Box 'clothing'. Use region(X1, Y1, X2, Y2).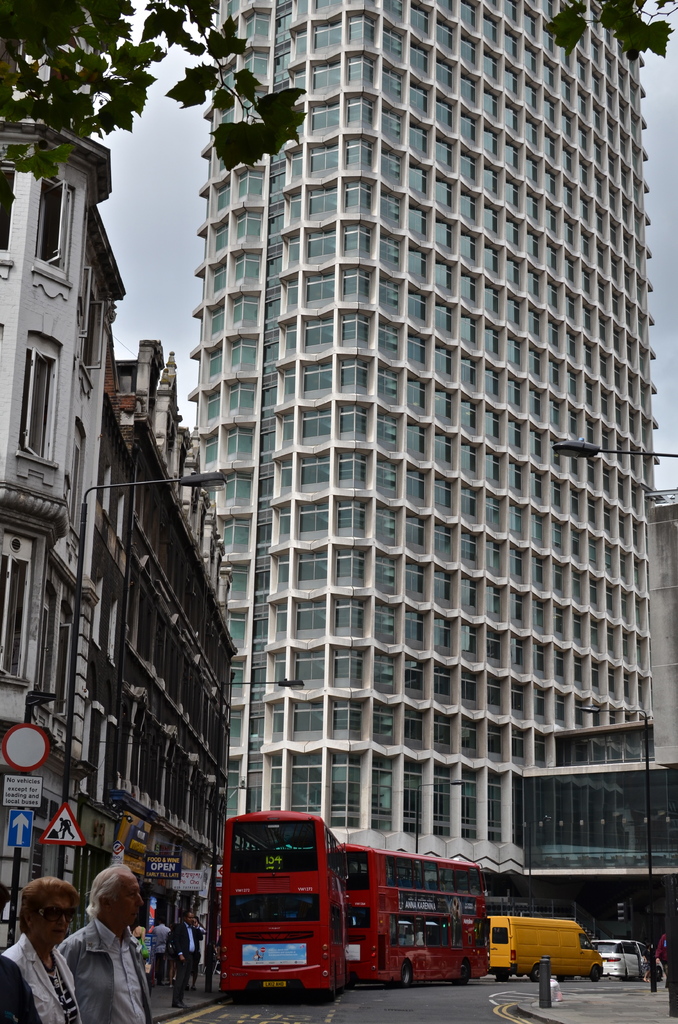
region(43, 907, 156, 1009).
